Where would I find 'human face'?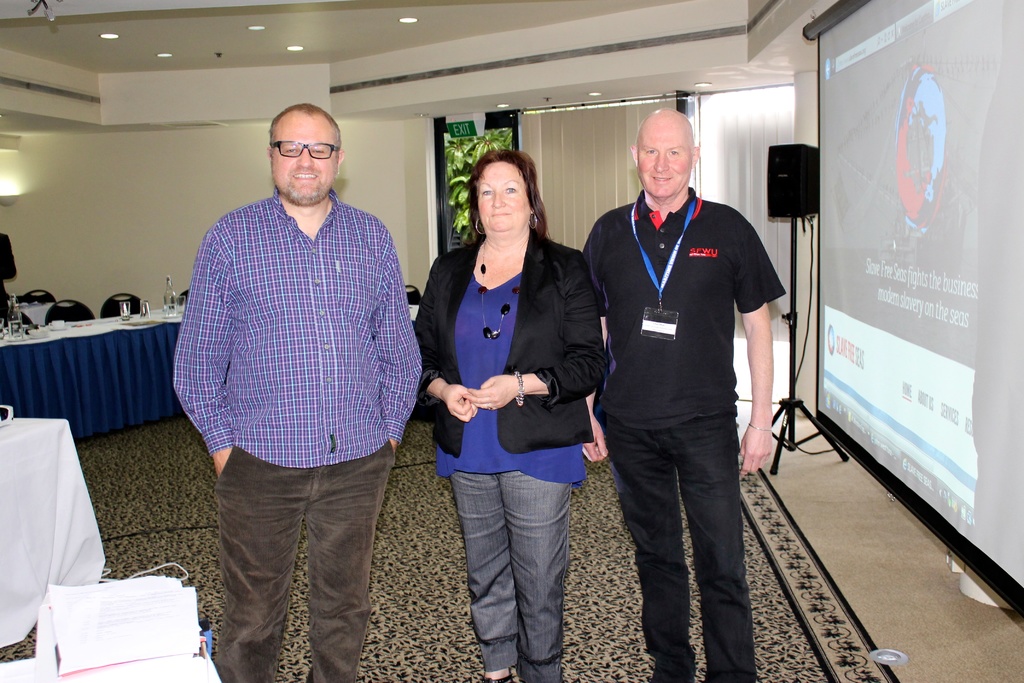
At bbox=[476, 156, 530, 231].
